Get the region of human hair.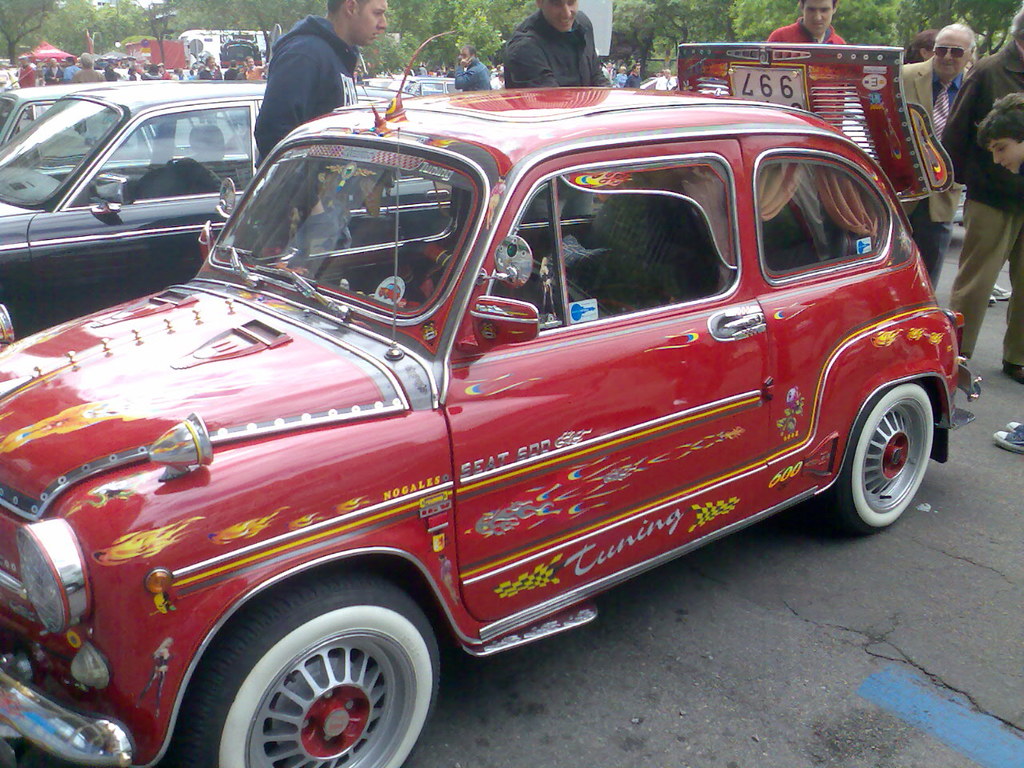
locate(902, 26, 935, 63).
